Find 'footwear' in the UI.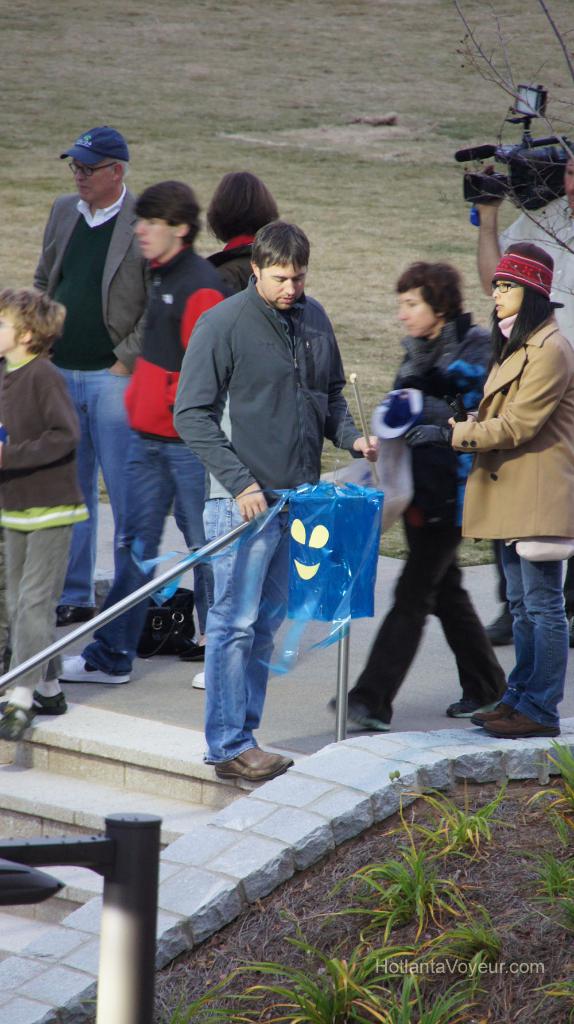
UI element at bbox=[562, 607, 573, 655].
